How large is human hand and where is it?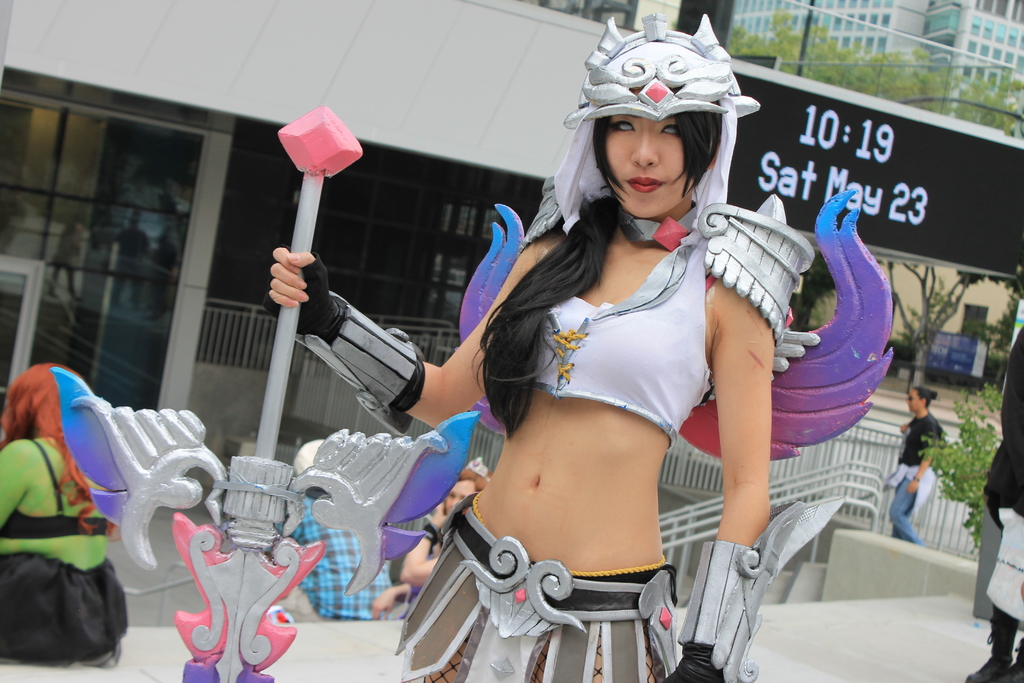
Bounding box: 371 585 397 618.
